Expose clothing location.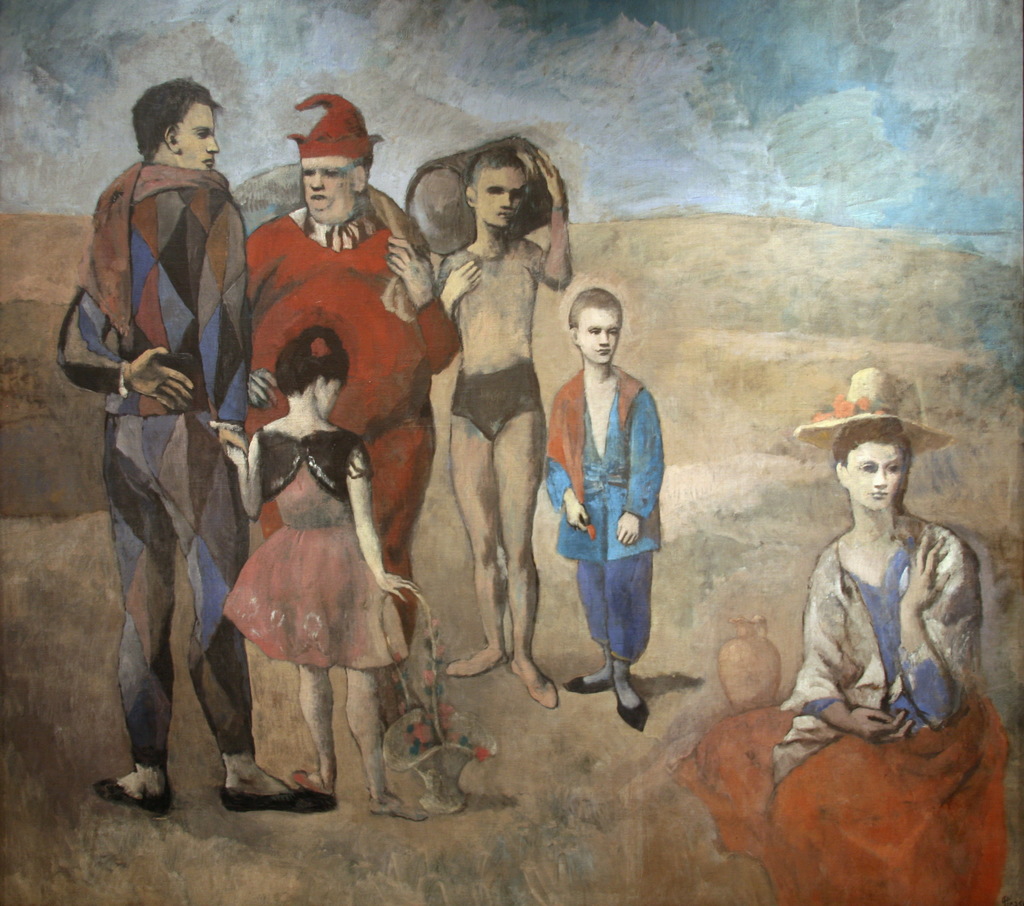
Exposed at BBox(458, 372, 539, 439).
